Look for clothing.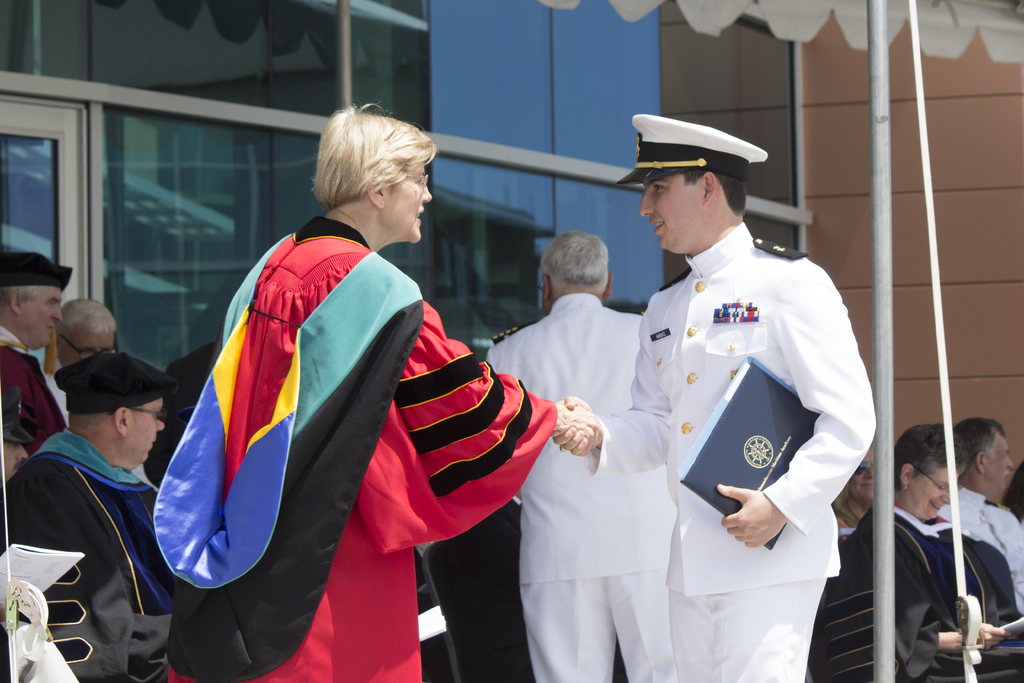
Found: pyautogui.locateOnScreen(486, 293, 680, 682).
